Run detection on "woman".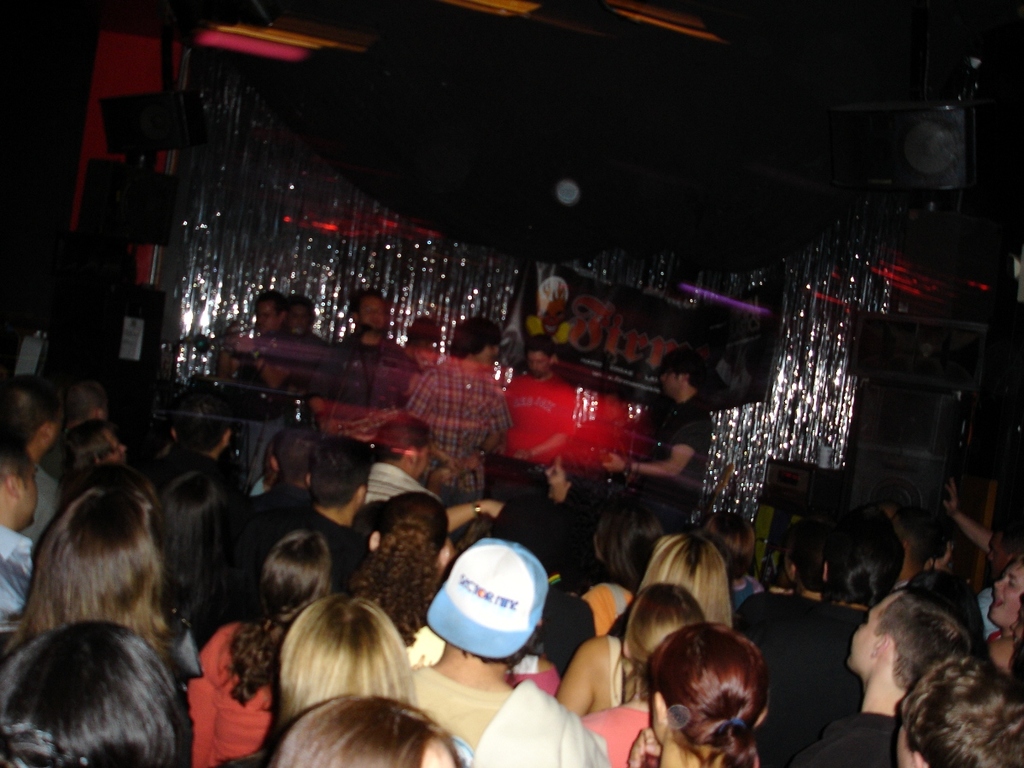
Result: (x1=338, y1=491, x2=445, y2=672).
